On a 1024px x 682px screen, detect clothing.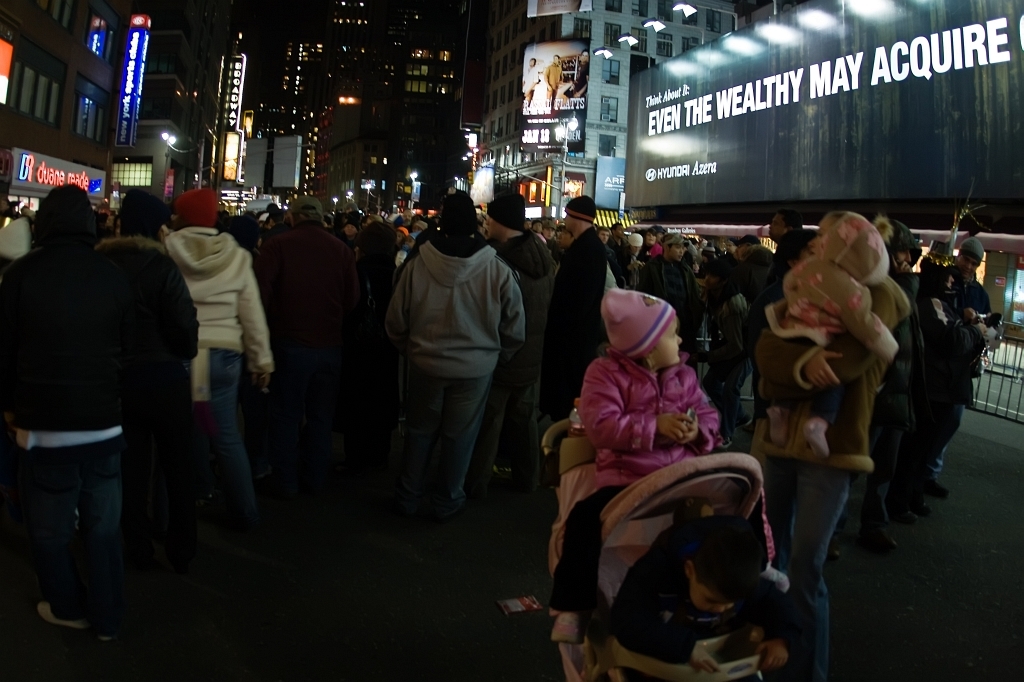
<box>158,220,271,495</box>.
